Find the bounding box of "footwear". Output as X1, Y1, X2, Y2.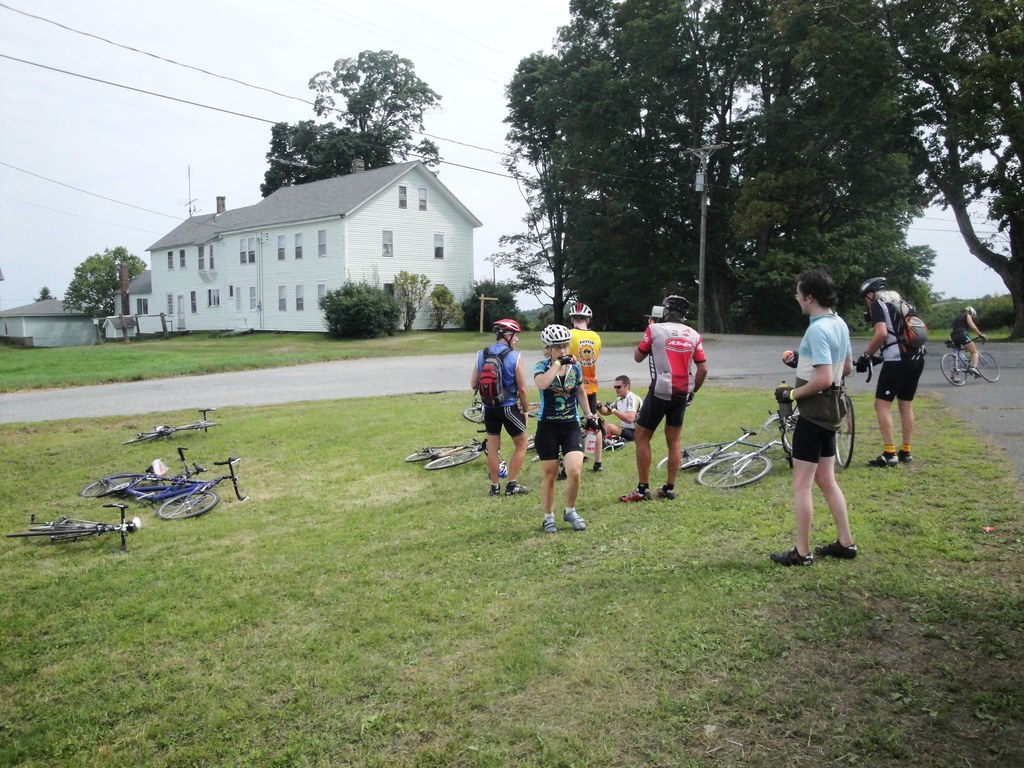
596, 463, 604, 472.
